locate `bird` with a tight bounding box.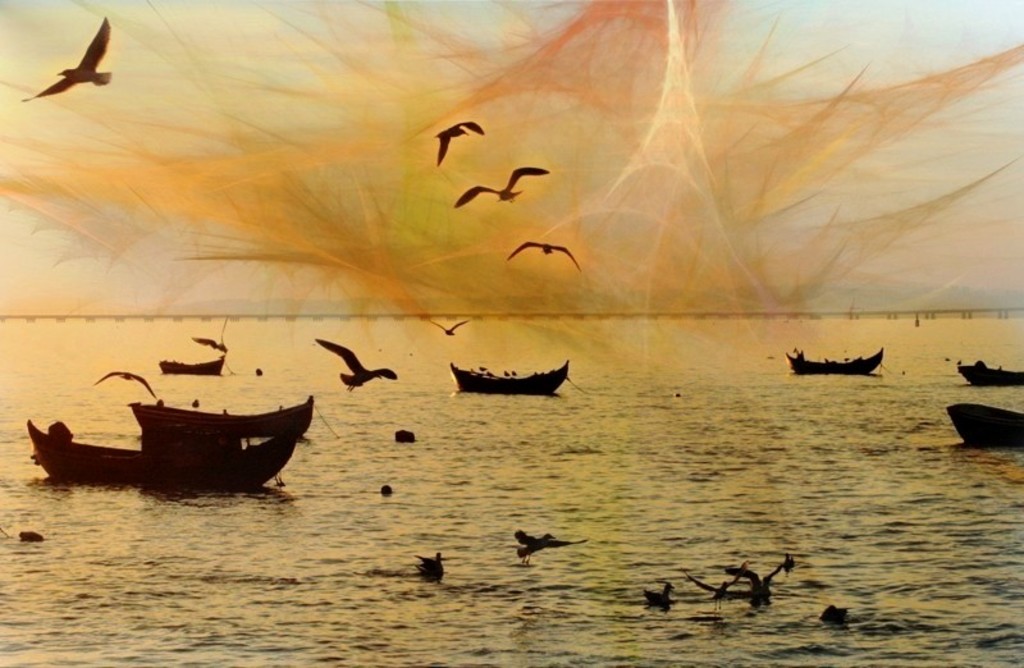
detection(820, 605, 847, 619).
